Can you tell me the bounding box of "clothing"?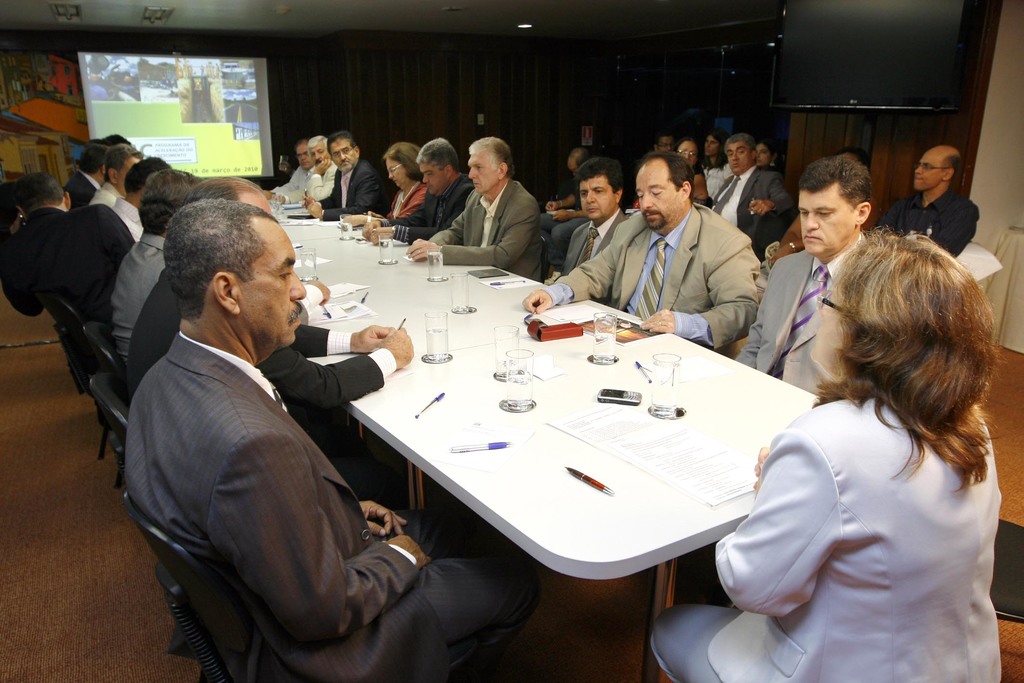
bbox=[38, 194, 138, 322].
